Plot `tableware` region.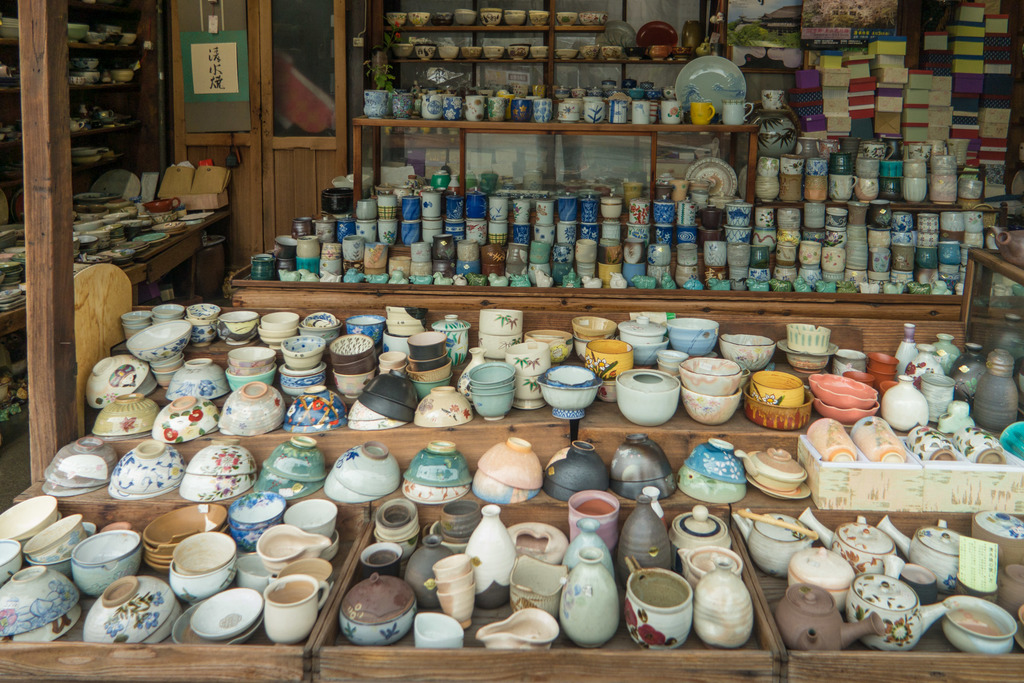
Plotted at 466 503 515 609.
